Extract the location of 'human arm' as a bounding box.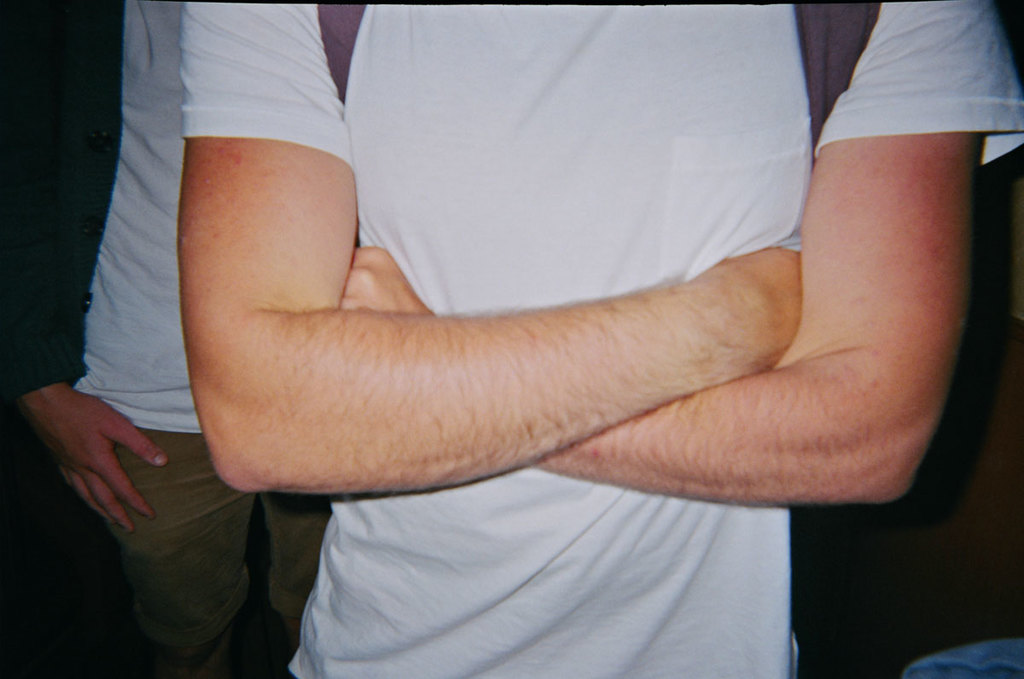
pyautogui.locateOnScreen(0, 0, 171, 543).
